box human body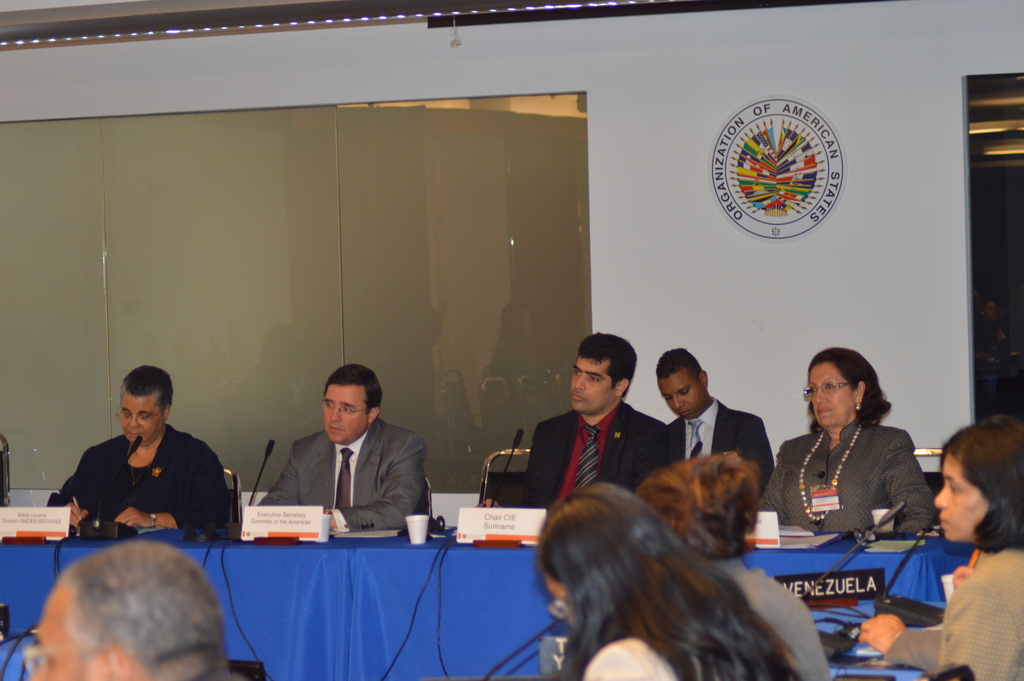
x1=765 y1=423 x2=938 y2=534
